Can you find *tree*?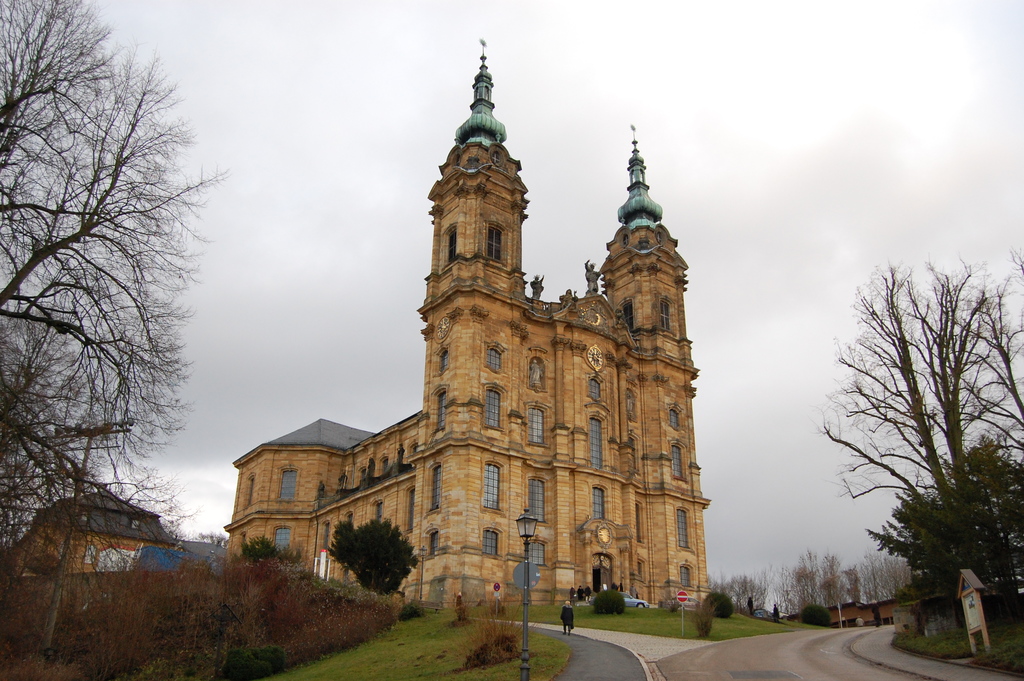
Yes, bounding box: bbox=[844, 563, 866, 611].
